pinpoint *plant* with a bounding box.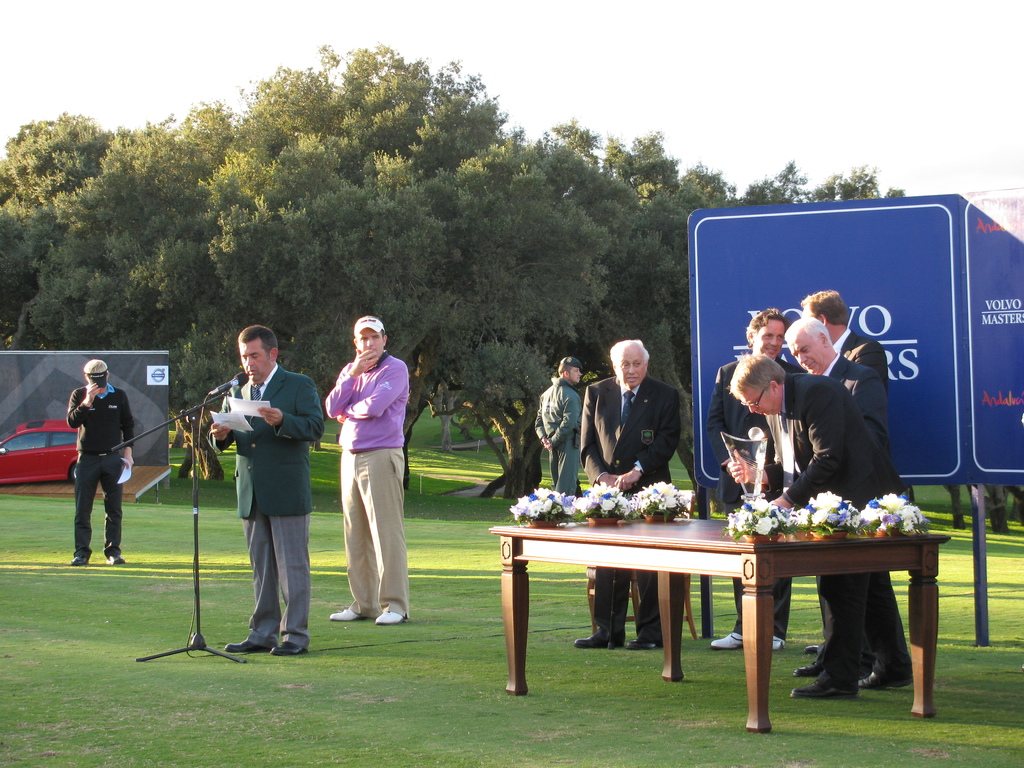
627:476:680:515.
